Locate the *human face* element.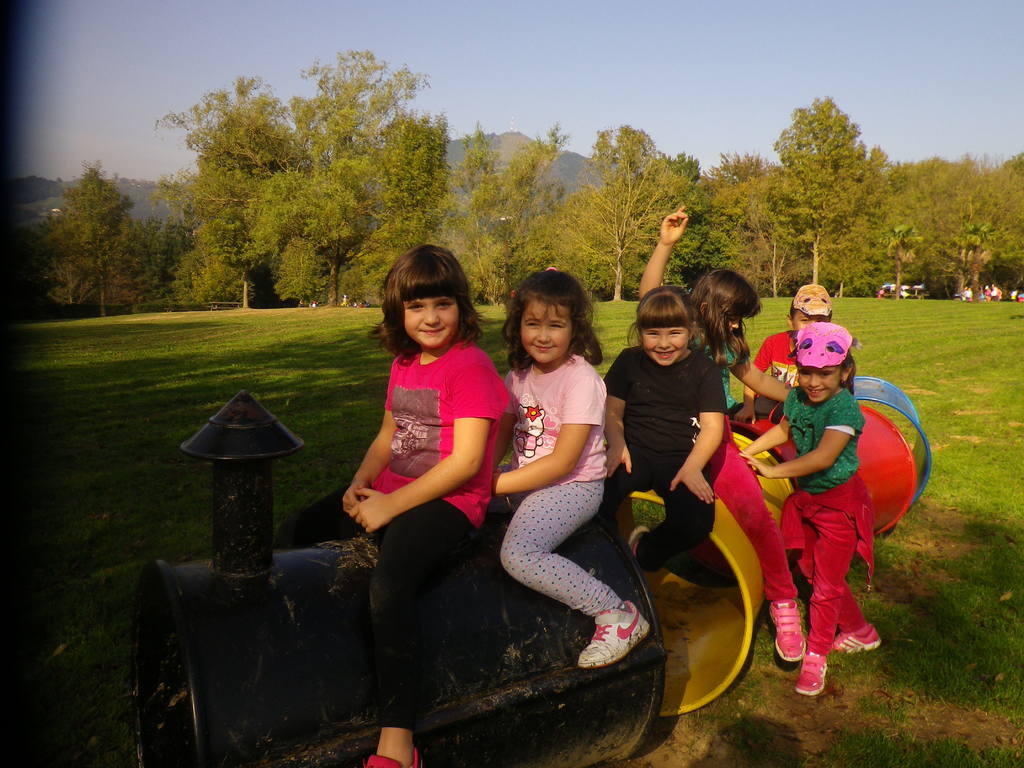
Element bbox: Rect(524, 300, 572, 362).
